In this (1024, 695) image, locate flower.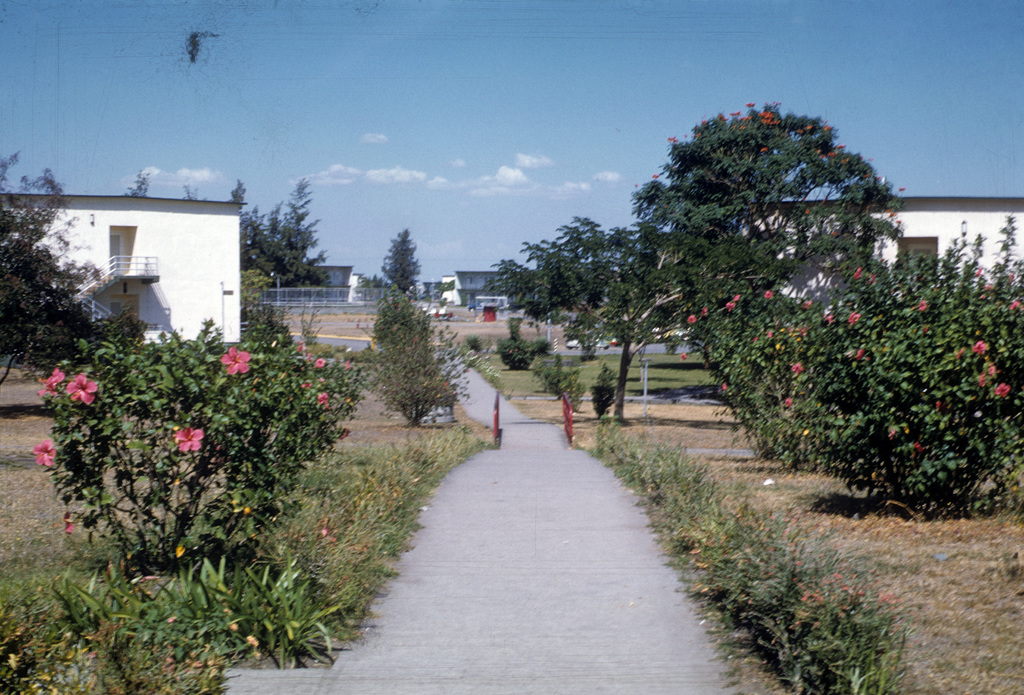
Bounding box: x1=220 y1=346 x2=253 y2=373.
